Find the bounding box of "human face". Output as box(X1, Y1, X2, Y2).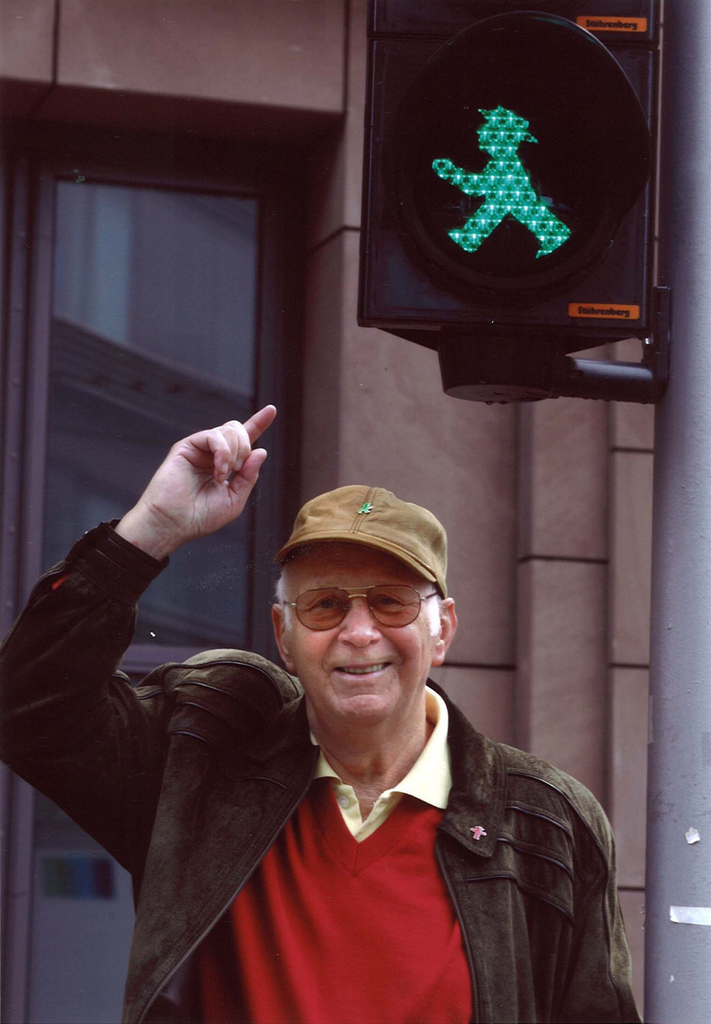
box(284, 542, 436, 726).
